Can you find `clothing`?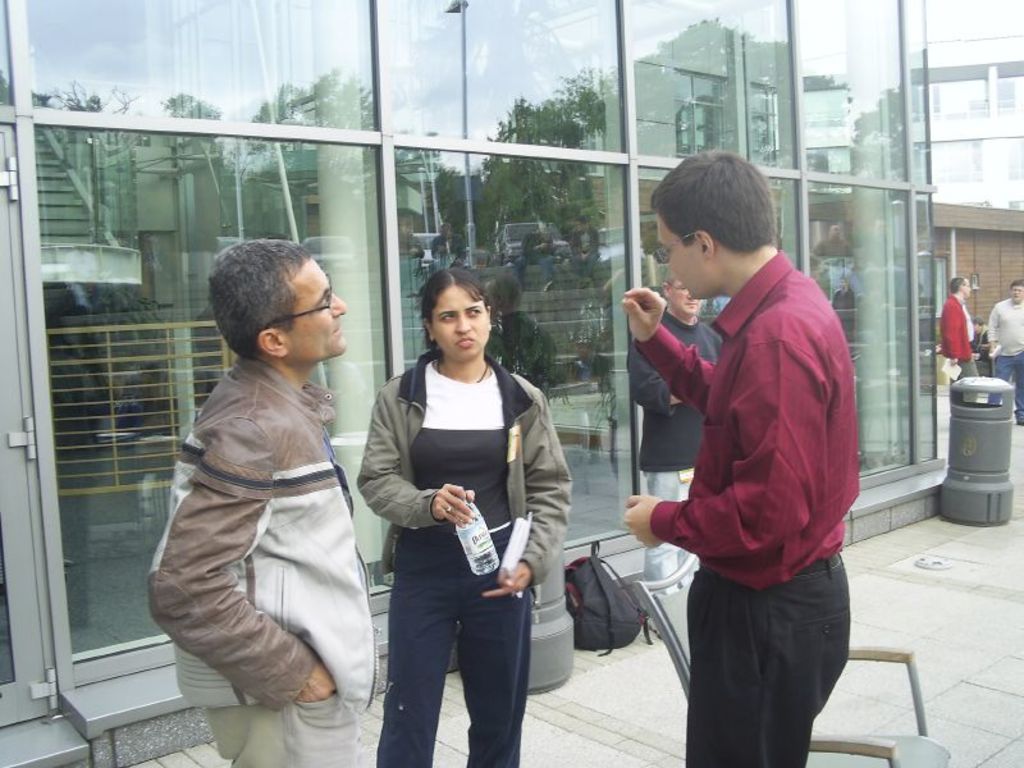
Yes, bounding box: crop(940, 296, 987, 375).
